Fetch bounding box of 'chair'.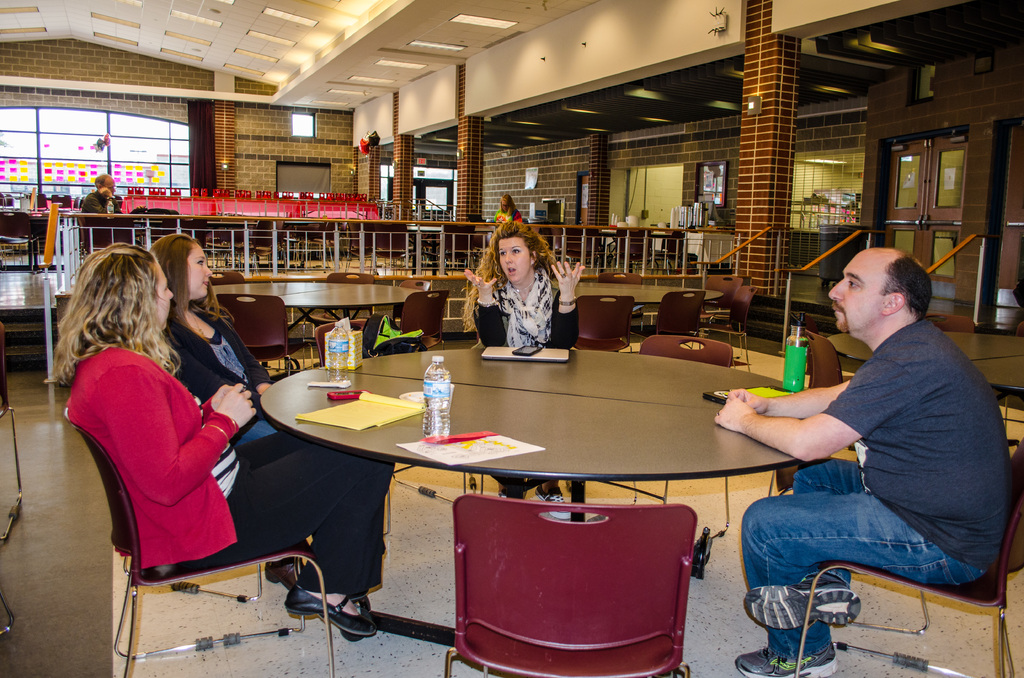
Bbox: box=[627, 298, 707, 337].
